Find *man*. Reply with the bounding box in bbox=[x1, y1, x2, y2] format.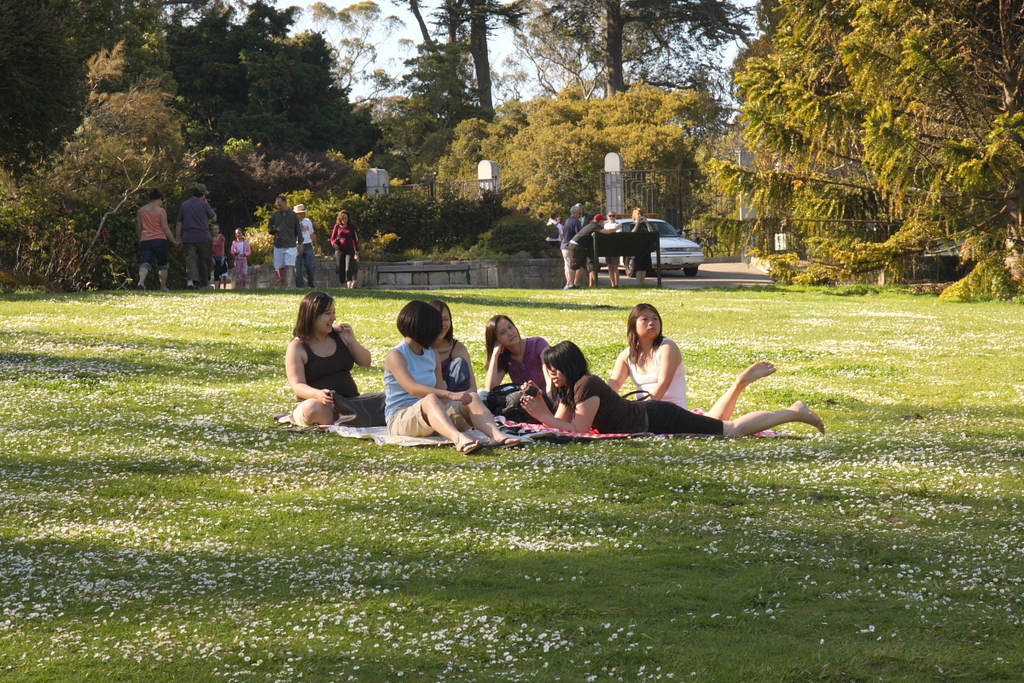
bbox=[265, 193, 305, 287].
